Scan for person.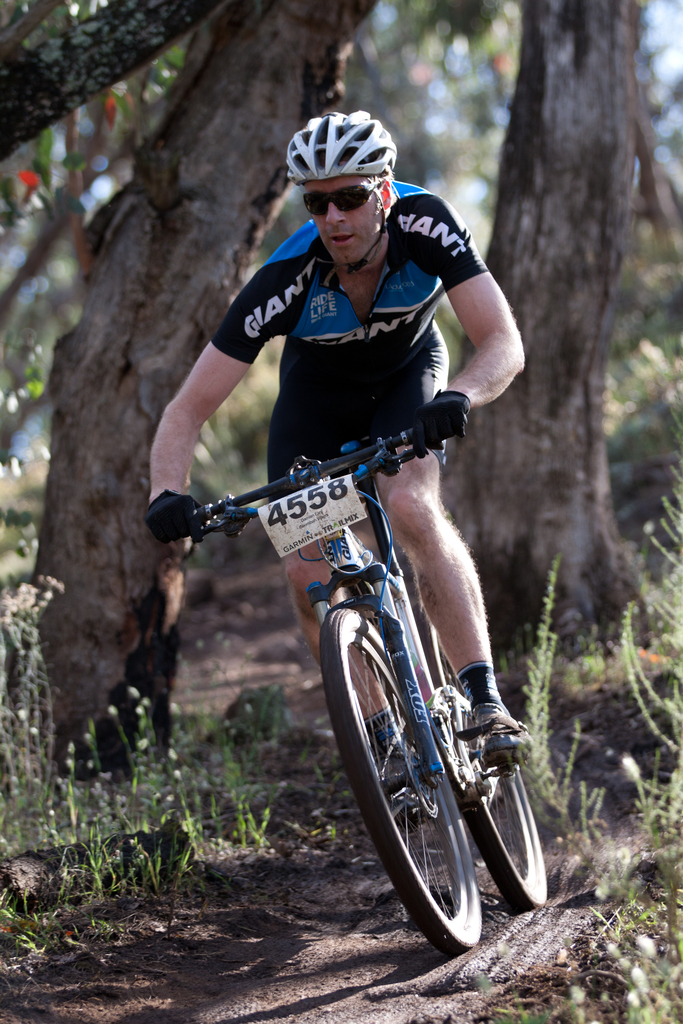
Scan result: select_region(143, 111, 526, 808).
